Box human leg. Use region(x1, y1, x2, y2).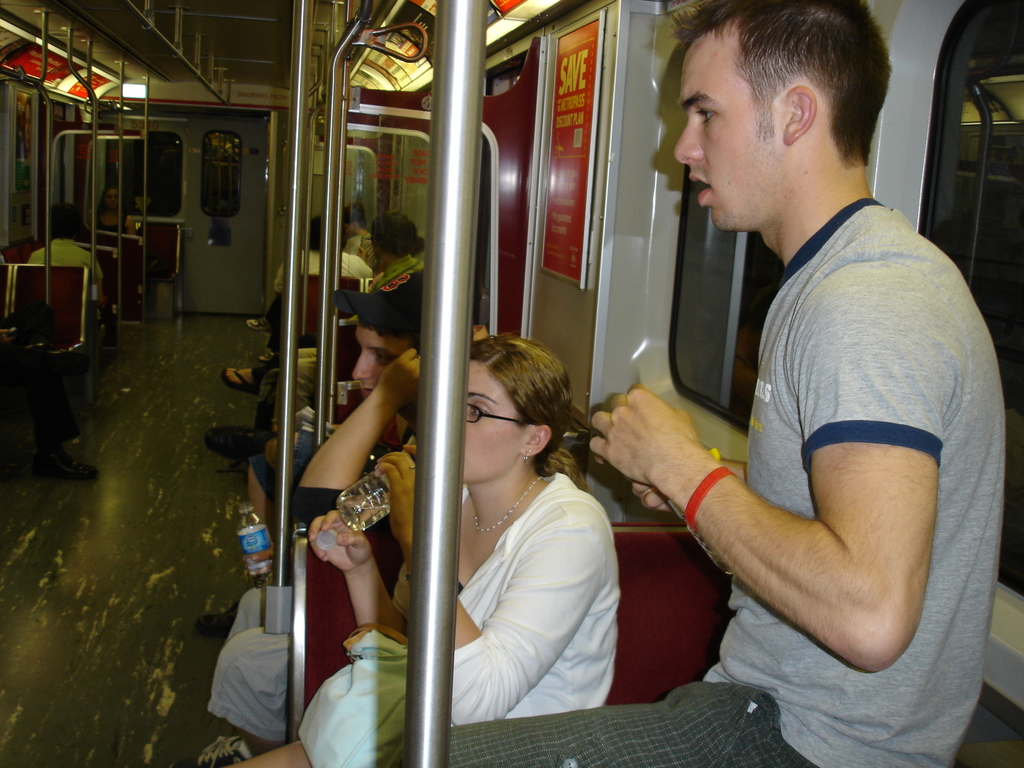
region(218, 364, 266, 387).
